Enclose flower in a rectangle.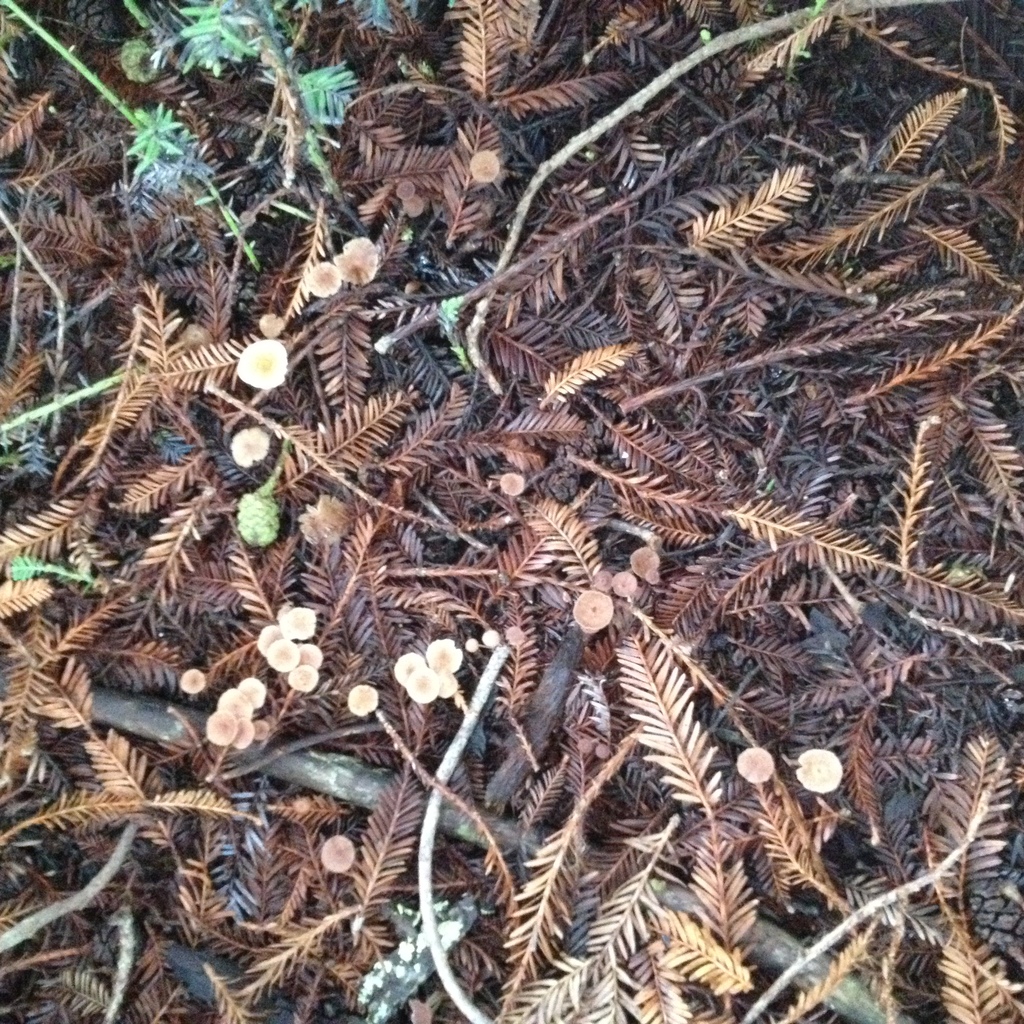
340, 236, 381, 292.
